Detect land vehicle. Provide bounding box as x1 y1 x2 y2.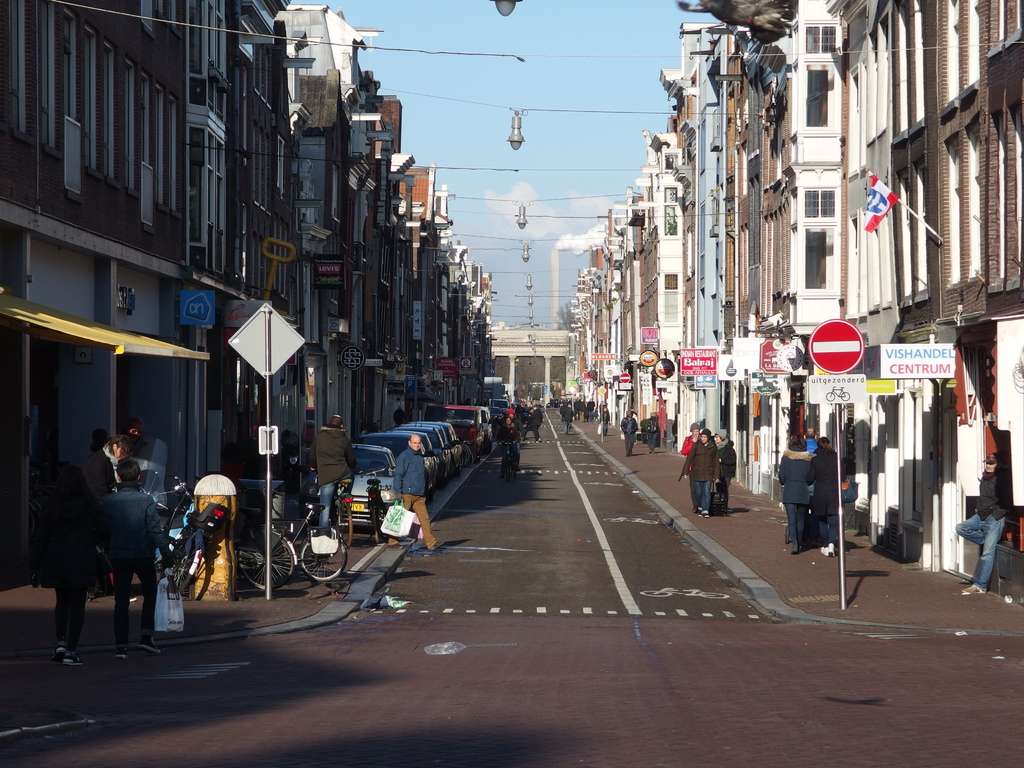
297 443 397 528.
